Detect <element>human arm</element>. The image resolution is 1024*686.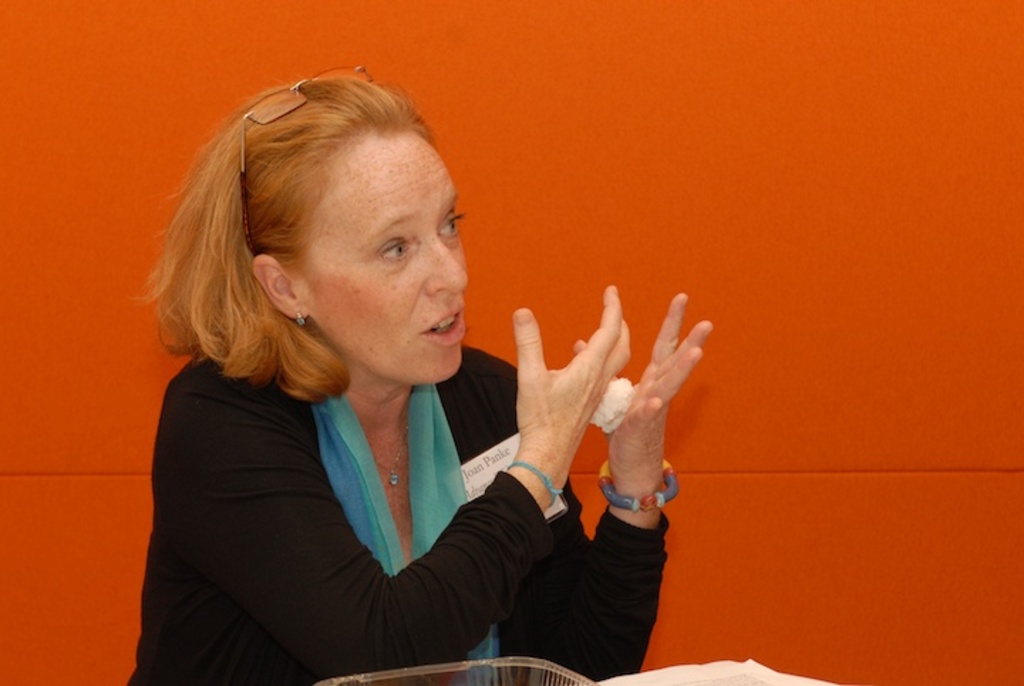
<bbox>155, 276, 639, 685</bbox>.
